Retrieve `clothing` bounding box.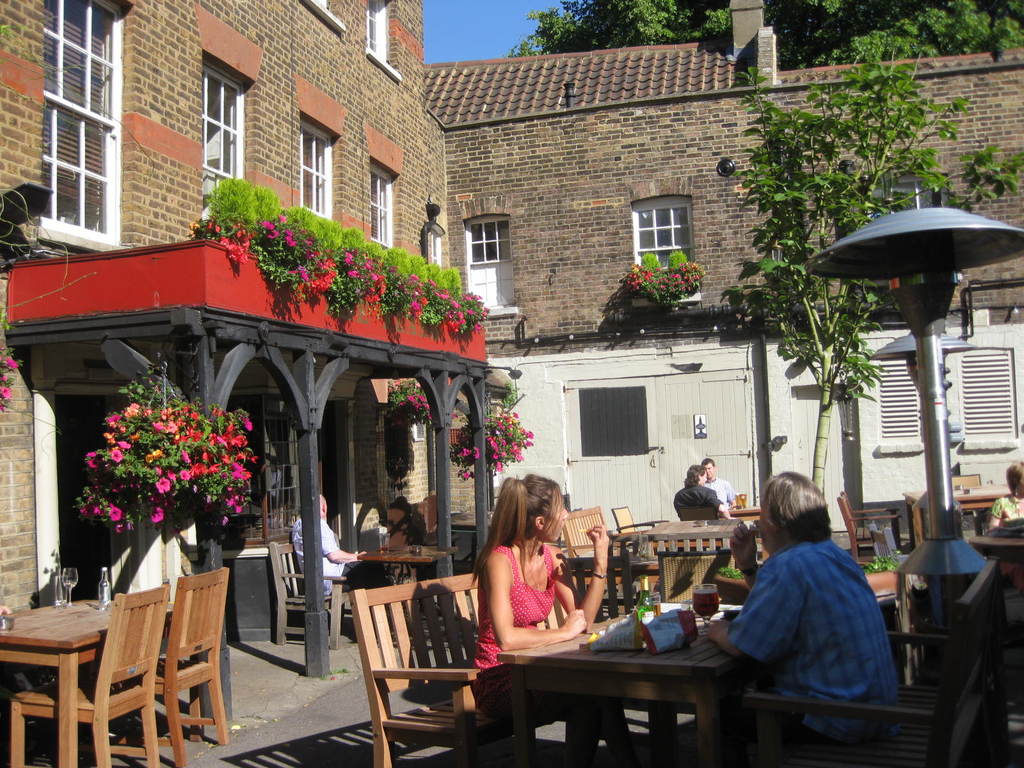
Bounding box: rect(676, 482, 723, 525).
